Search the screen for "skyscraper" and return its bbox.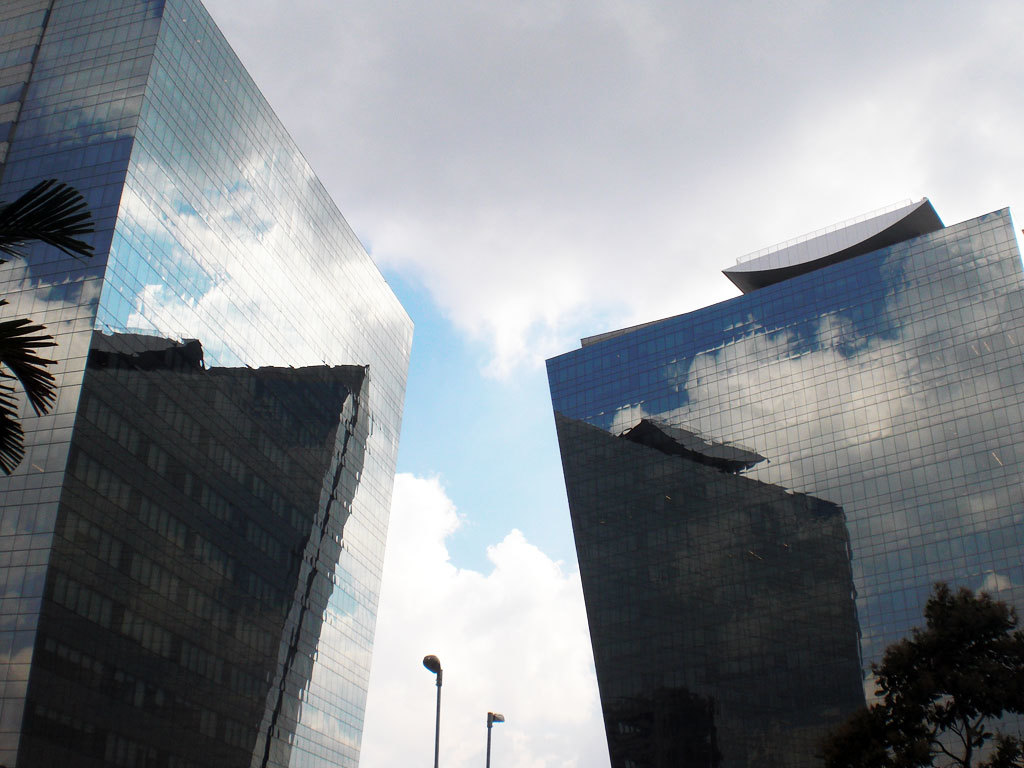
Found: (left=519, top=177, right=988, bottom=767).
